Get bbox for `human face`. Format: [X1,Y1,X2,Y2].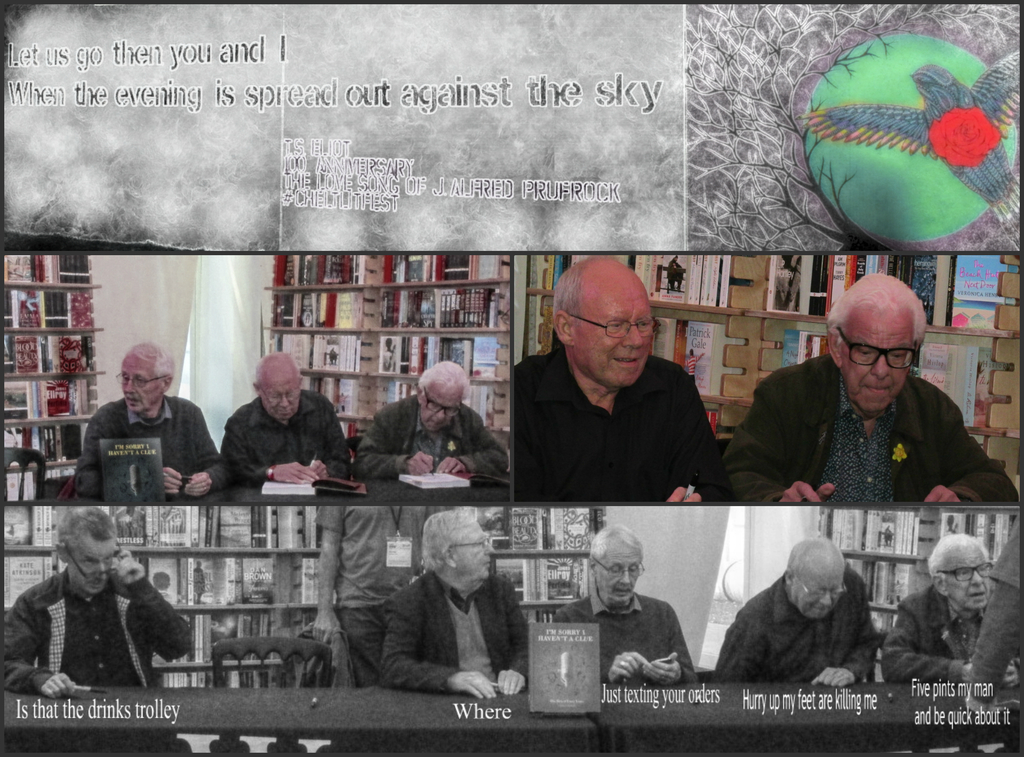
[422,387,463,434].
